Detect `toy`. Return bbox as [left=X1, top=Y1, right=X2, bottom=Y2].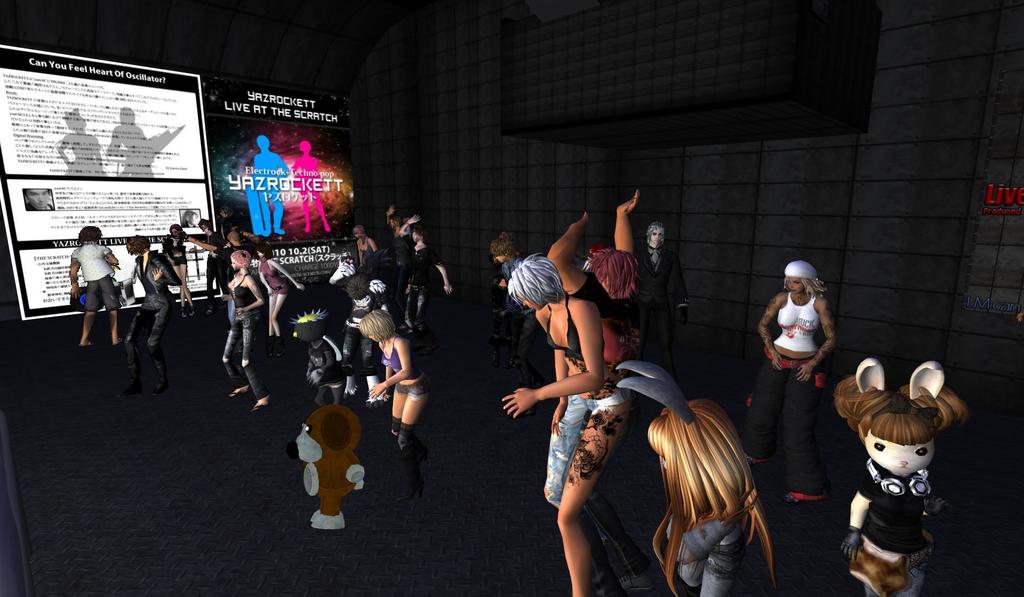
[left=56, top=226, right=156, bottom=363].
